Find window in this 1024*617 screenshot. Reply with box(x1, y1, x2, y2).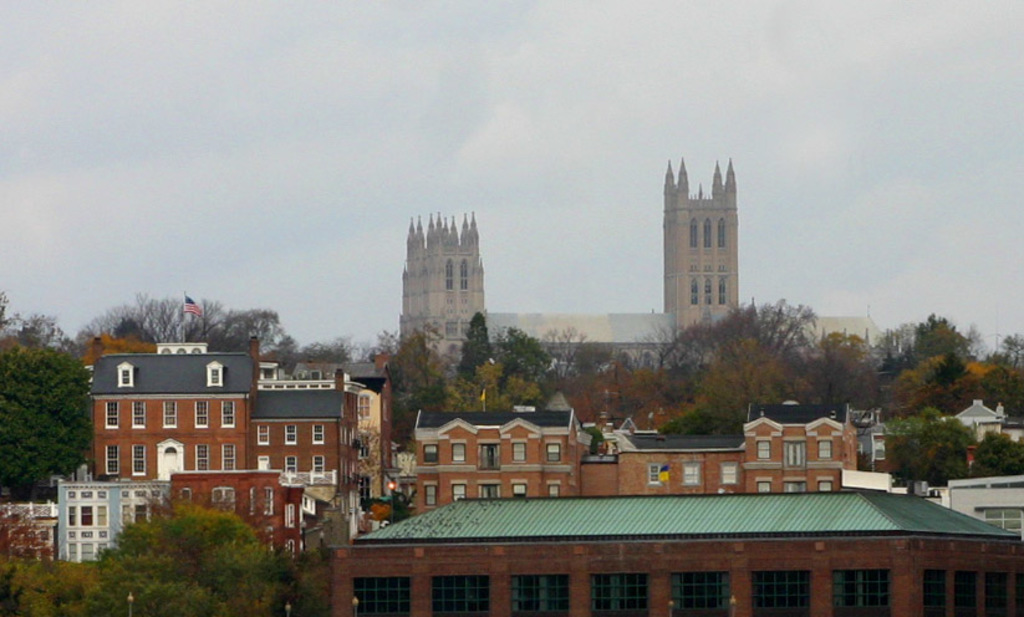
box(259, 455, 271, 473).
